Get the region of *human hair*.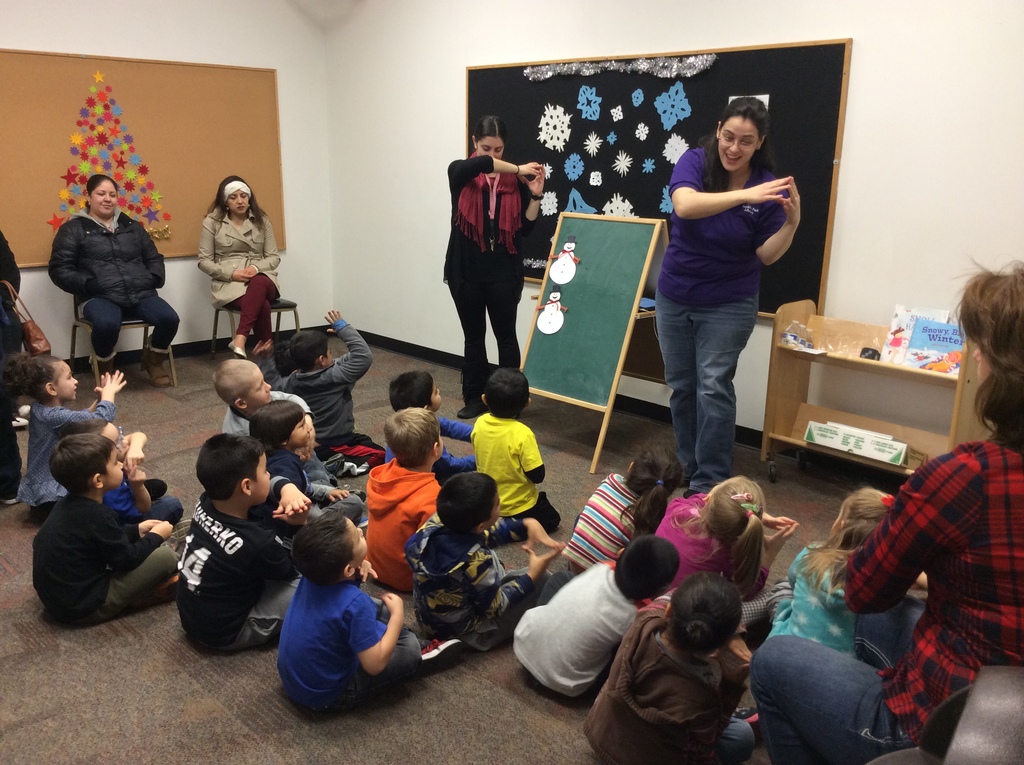
<region>392, 371, 431, 405</region>.
